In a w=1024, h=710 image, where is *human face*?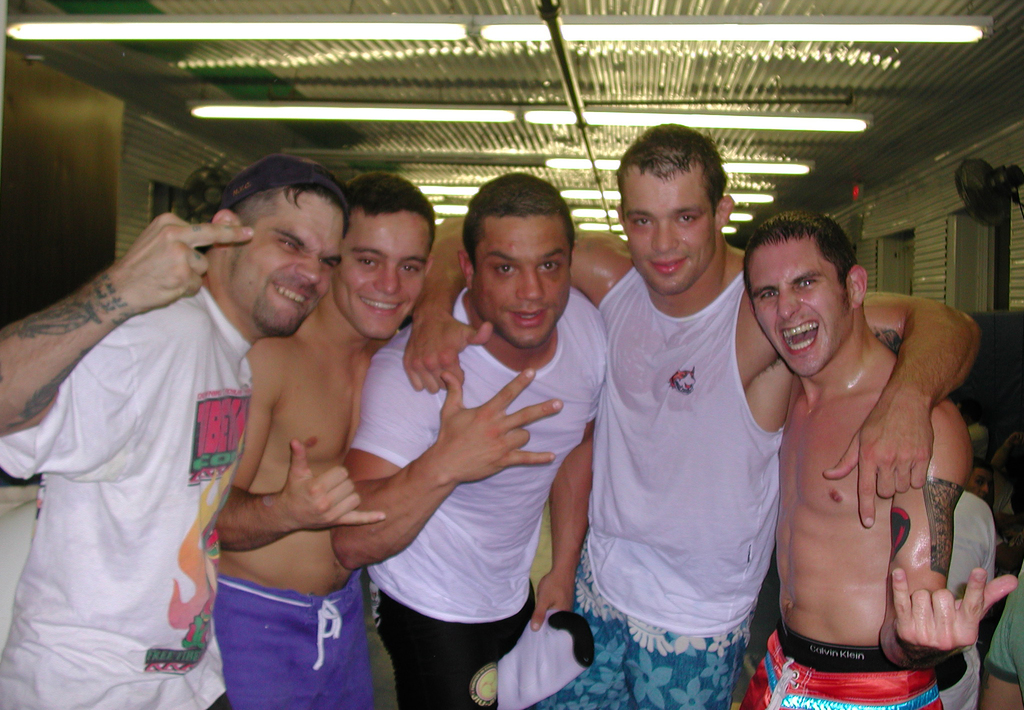
Rect(620, 172, 723, 292).
